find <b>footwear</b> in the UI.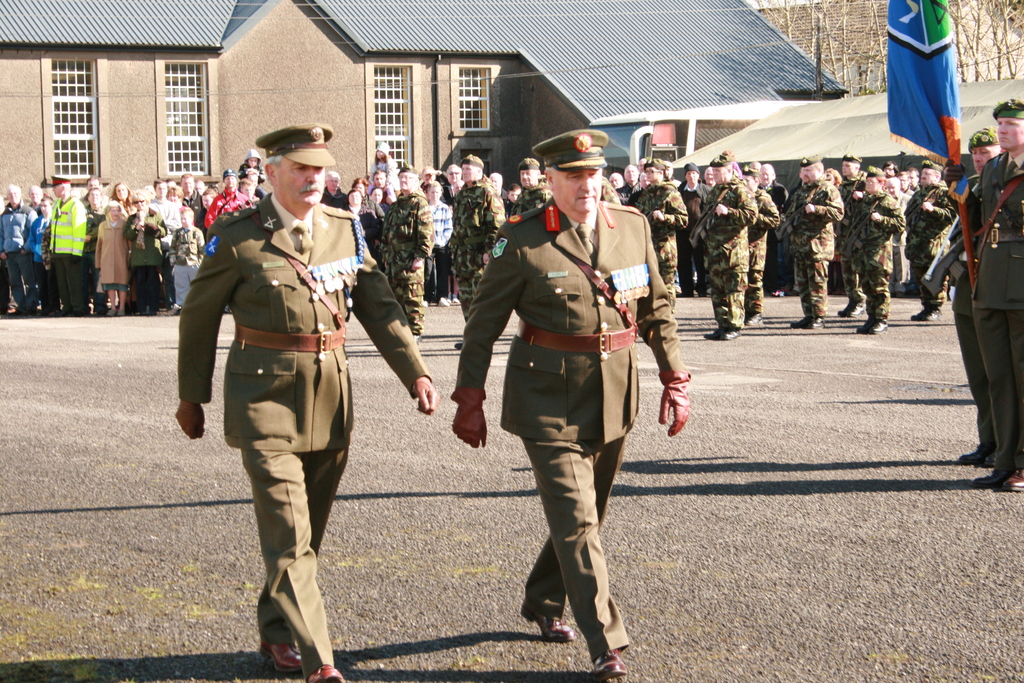
UI element at x1=857, y1=320, x2=884, y2=333.
